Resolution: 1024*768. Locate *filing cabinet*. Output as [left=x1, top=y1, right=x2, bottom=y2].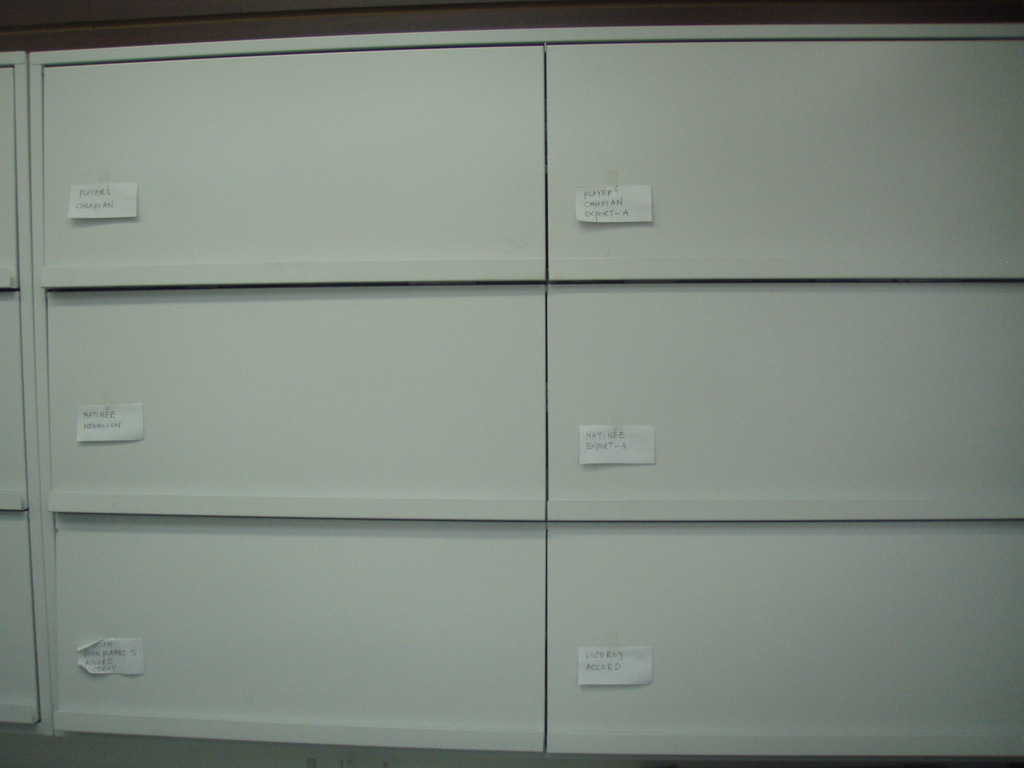
[left=8, top=3, right=1023, bottom=767].
